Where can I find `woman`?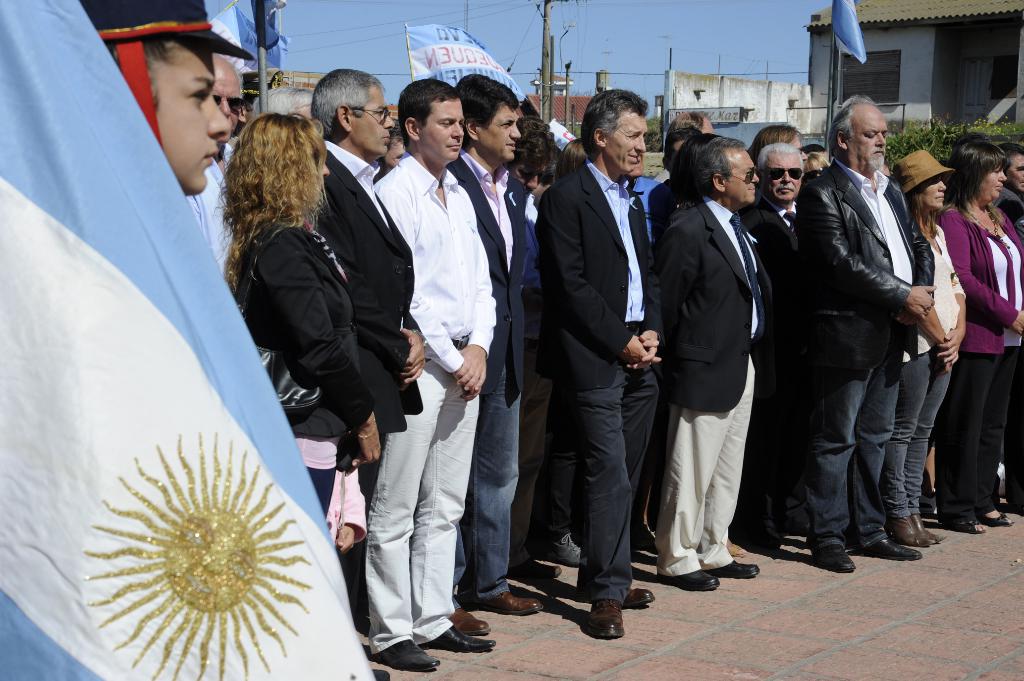
You can find it at x1=226 y1=109 x2=390 y2=545.
